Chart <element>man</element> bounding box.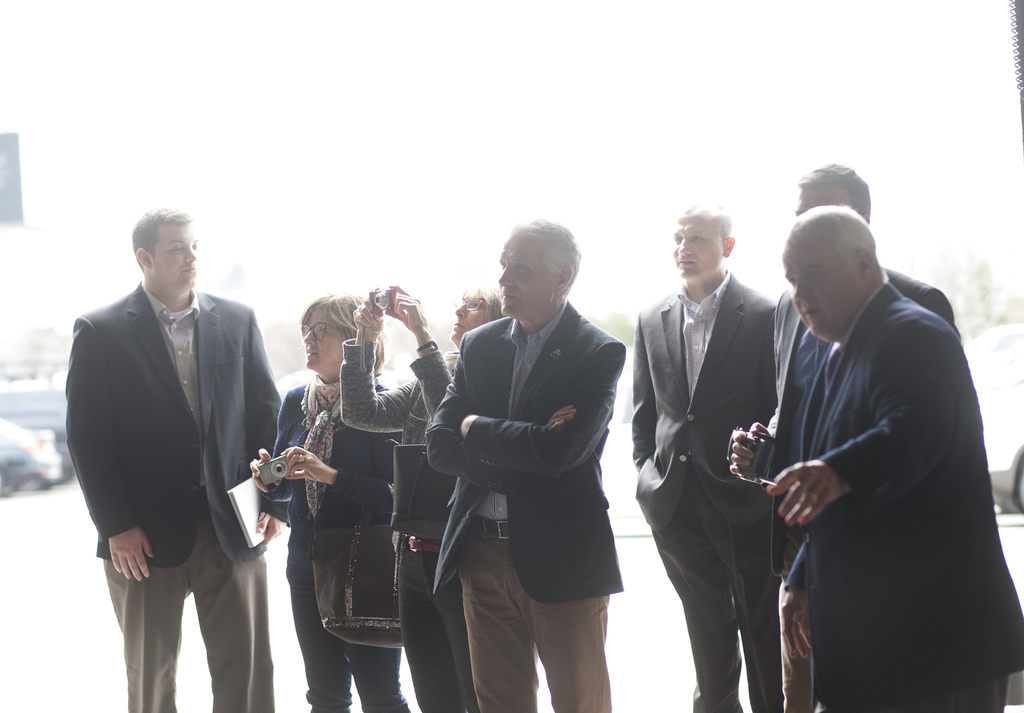
Charted: box(65, 204, 287, 712).
